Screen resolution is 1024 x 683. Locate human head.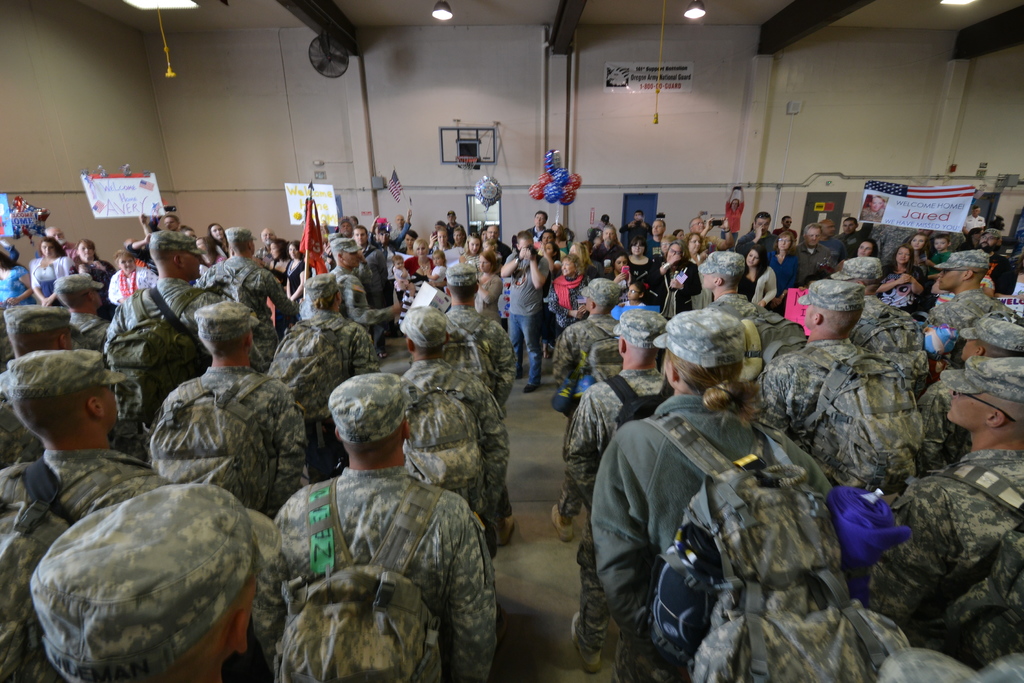
rect(545, 243, 563, 261).
